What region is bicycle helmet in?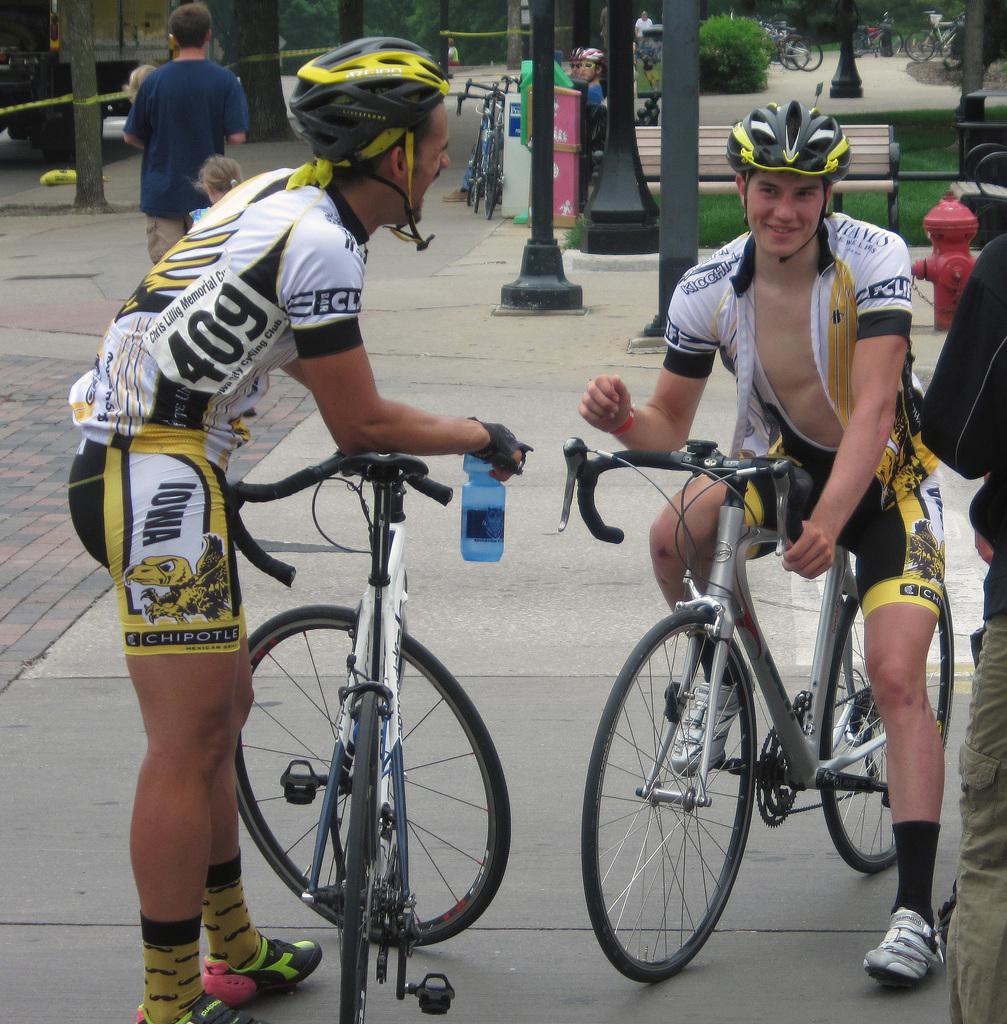
732, 102, 849, 267.
